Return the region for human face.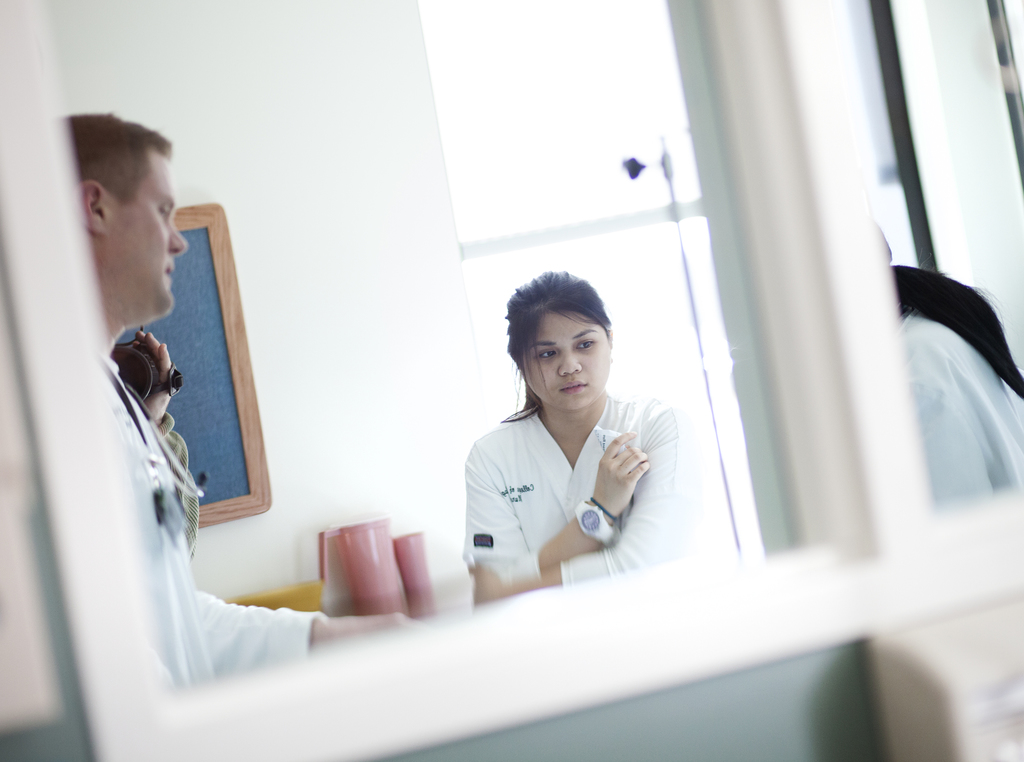
bbox=(518, 314, 609, 412).
